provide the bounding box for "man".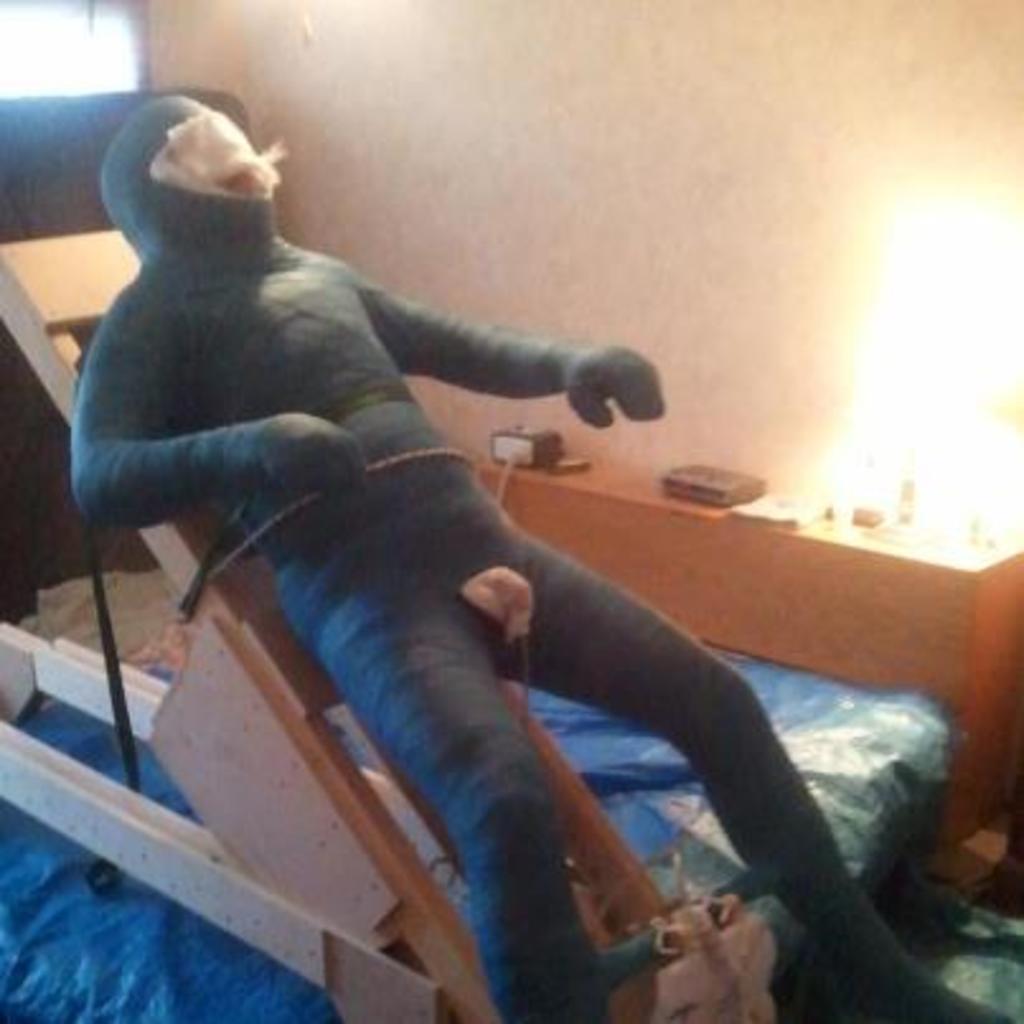
box(66, 99, 1009, 1021).
